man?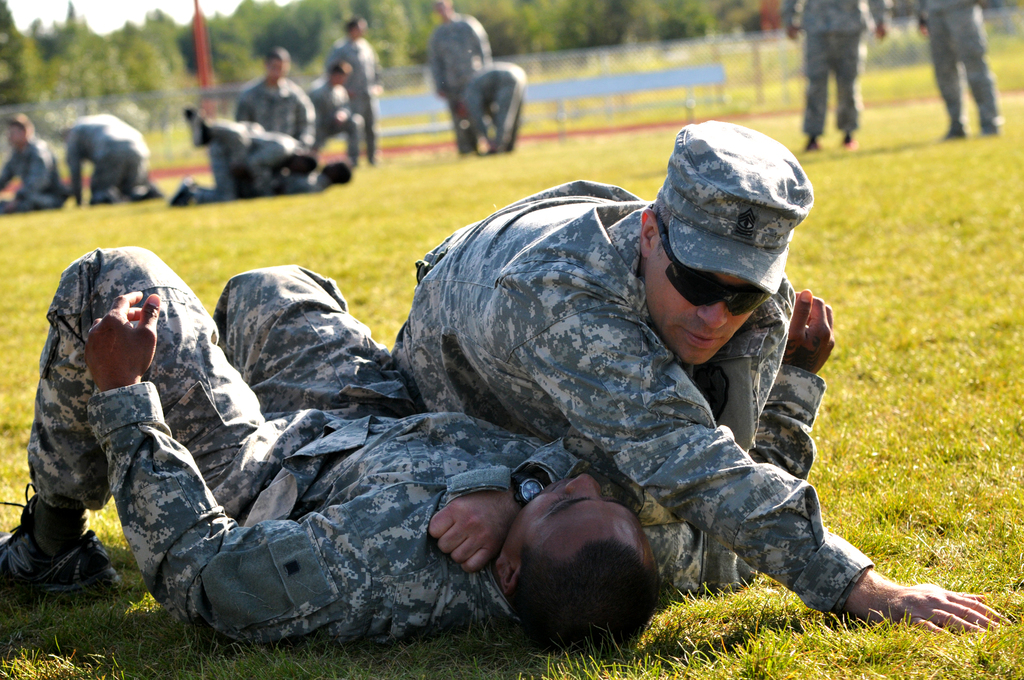
select_region(58, 101, 163, 211)
